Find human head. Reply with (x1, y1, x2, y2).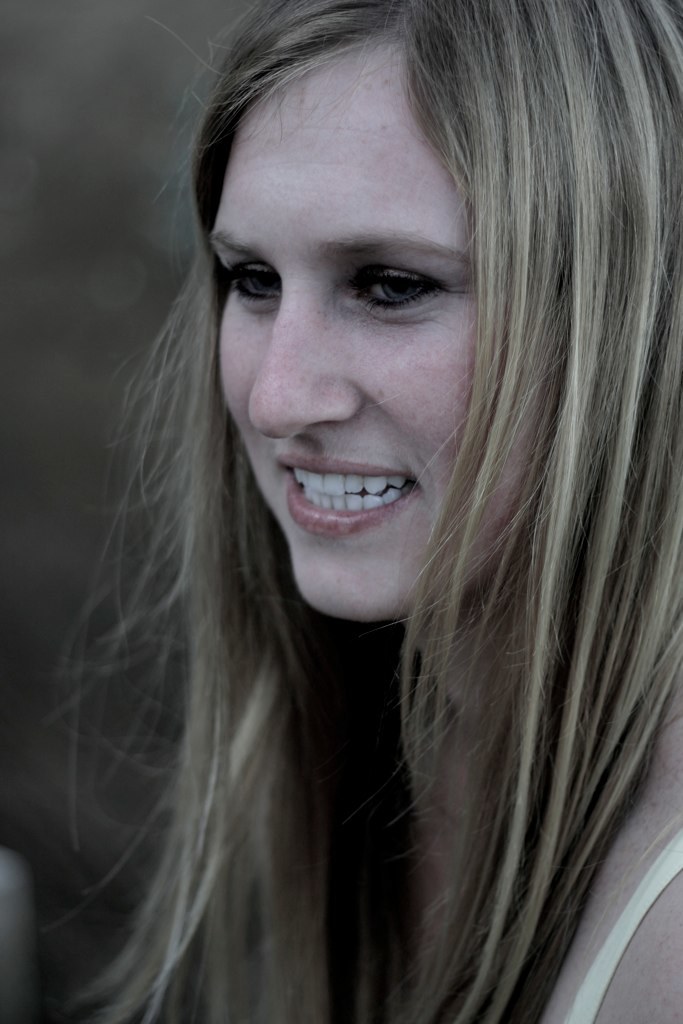
(177, 0, 582, 571).
